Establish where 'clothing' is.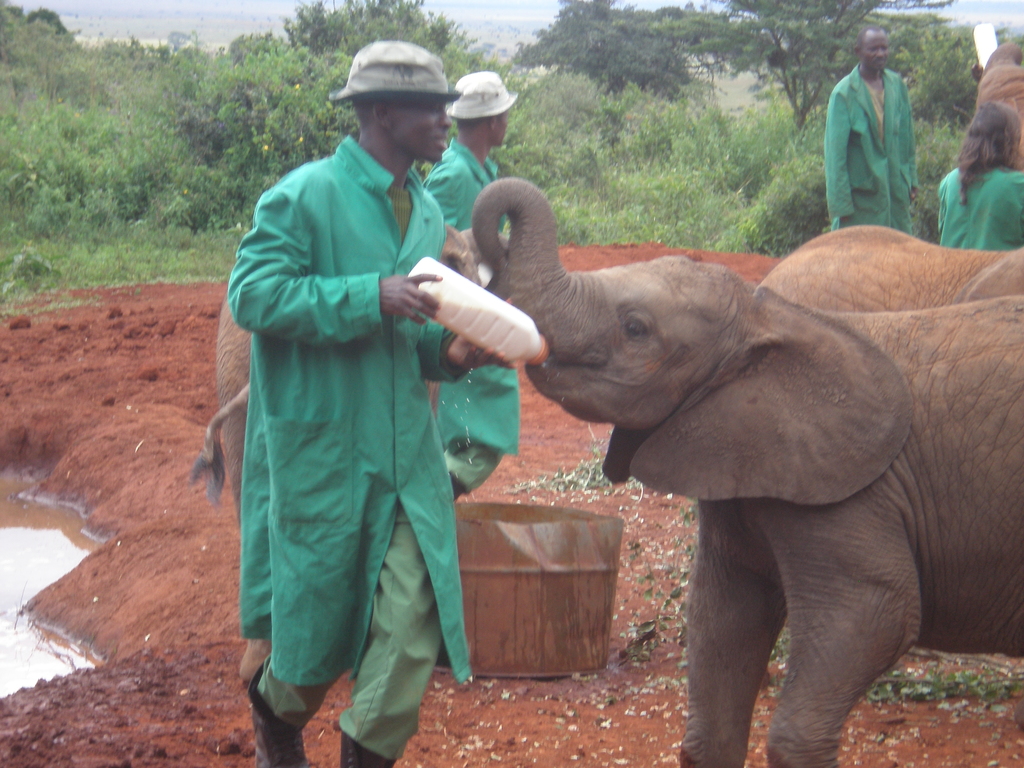
Established at 829:65:916:237.
